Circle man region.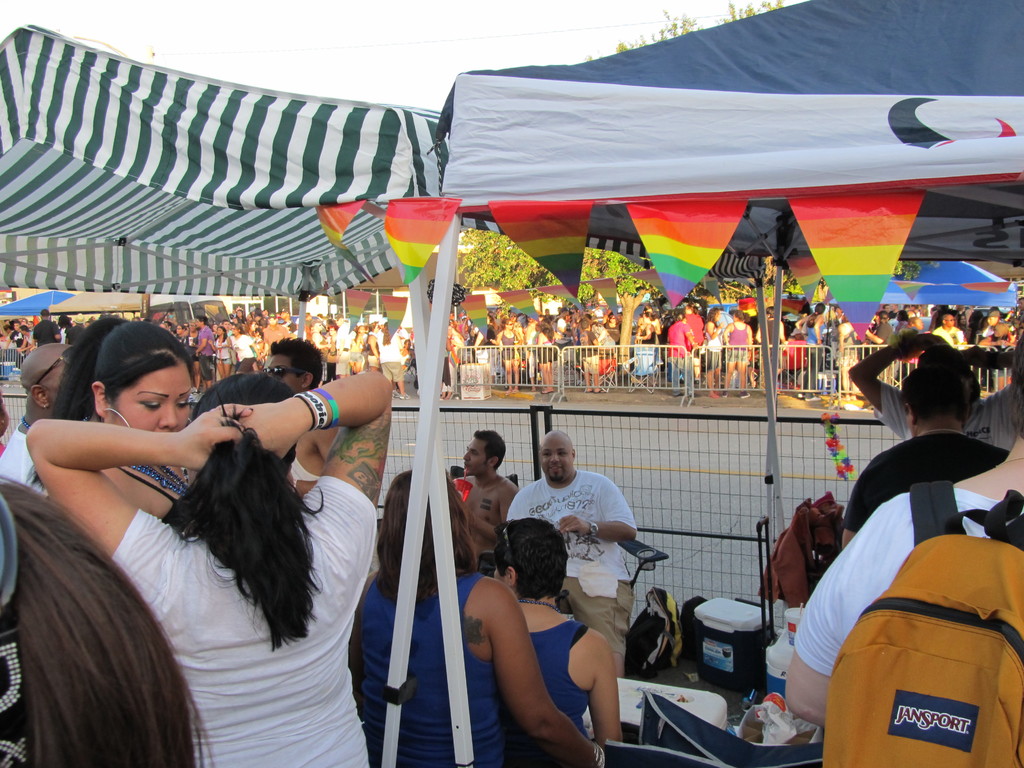
Region: 495 305 504 326.
